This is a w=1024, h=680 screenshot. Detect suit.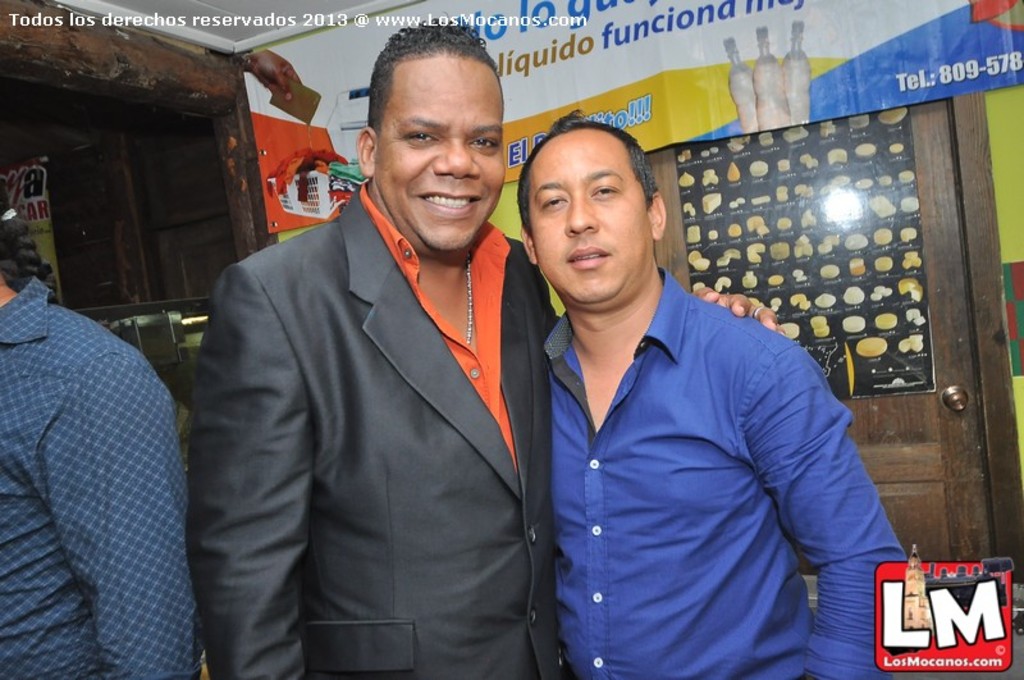
rect(188, 175, 585, 679).
